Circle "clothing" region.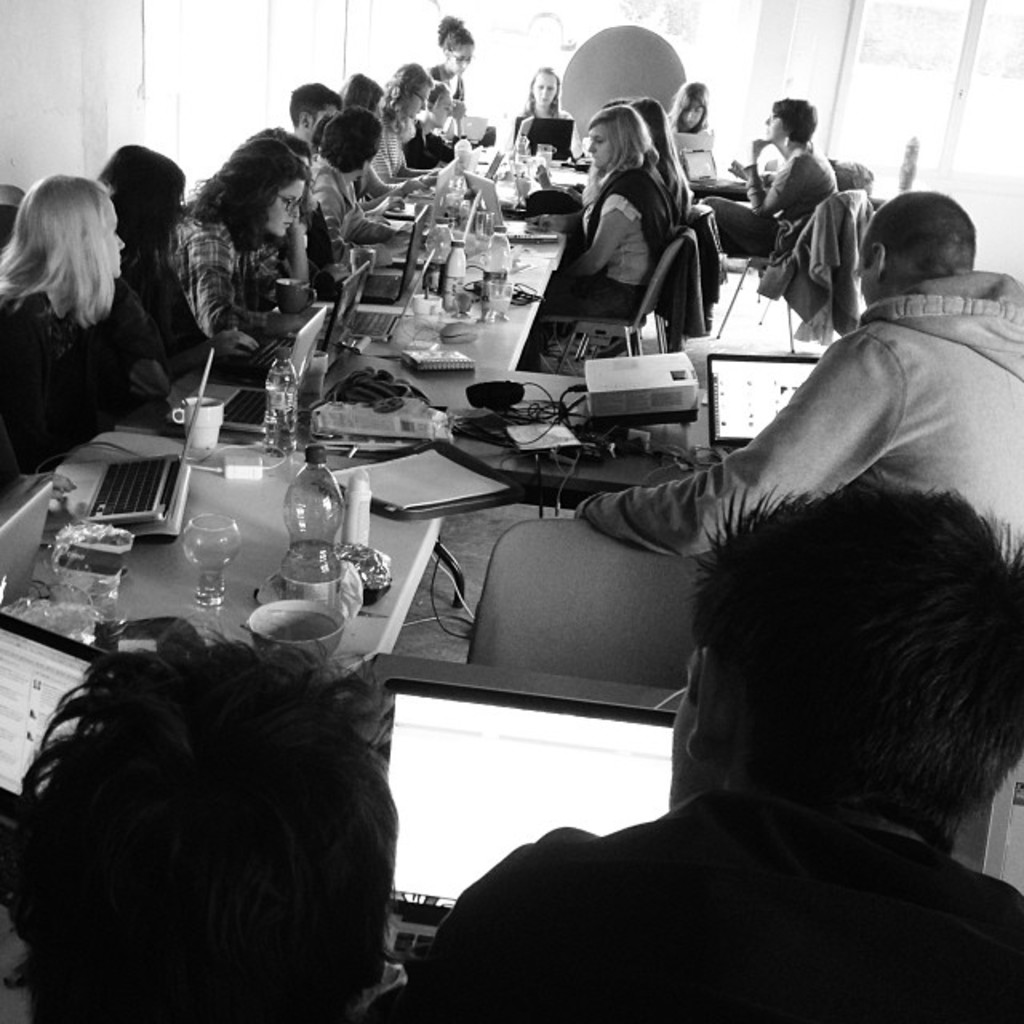
Region: BBox(538, 160, 675, 323).
